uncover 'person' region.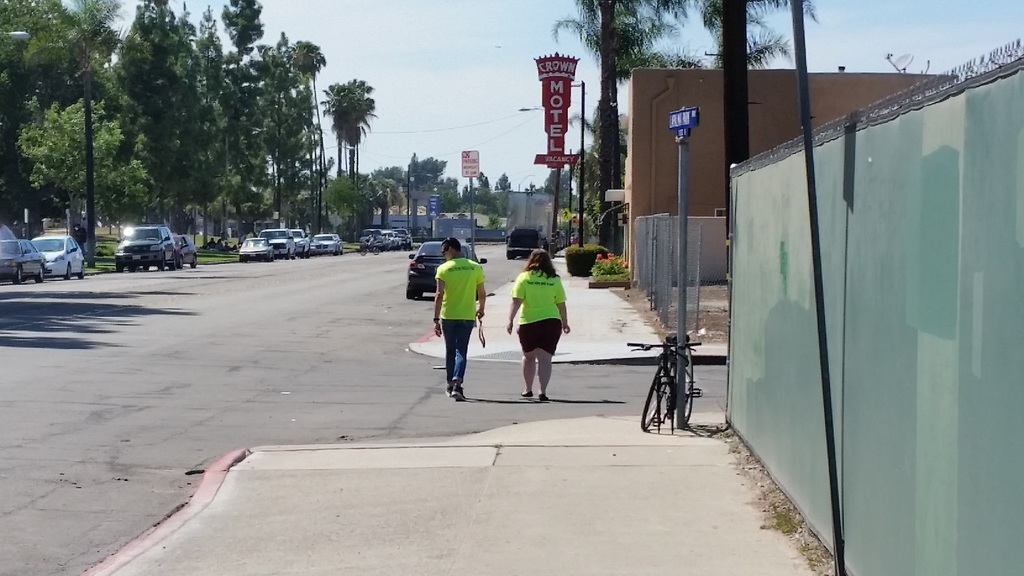
Uncovered: left=504, top=246, right=572, bottom=397.
